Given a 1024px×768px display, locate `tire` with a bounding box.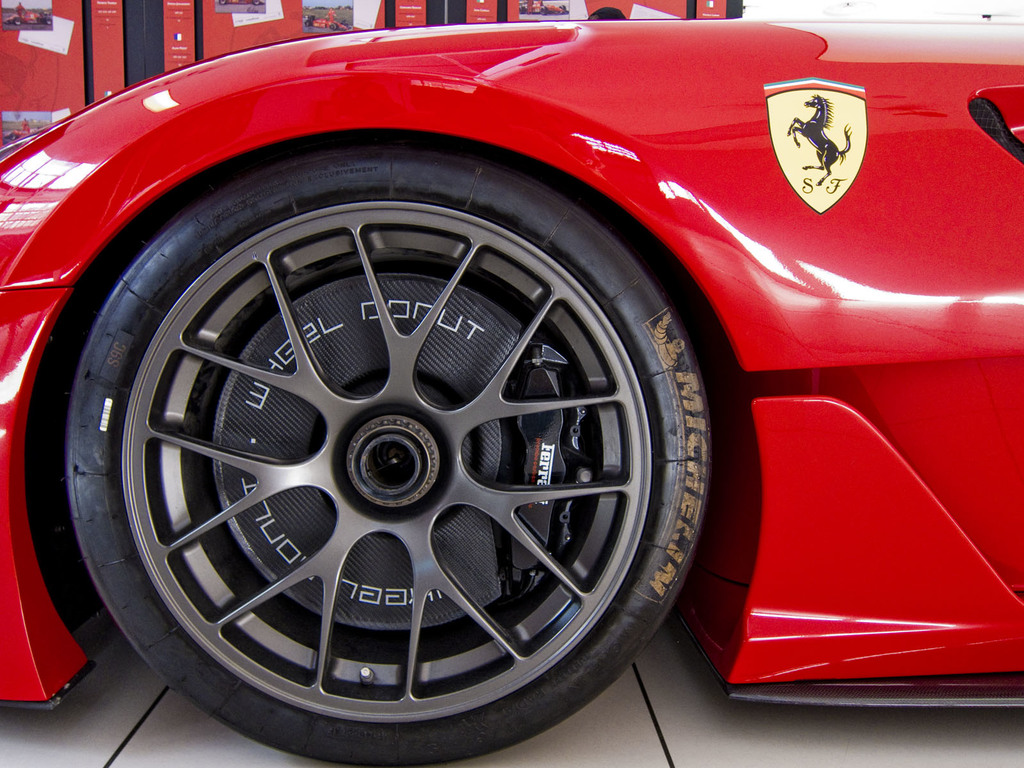
Located: <region>332, 23, 341, 32</region>.
